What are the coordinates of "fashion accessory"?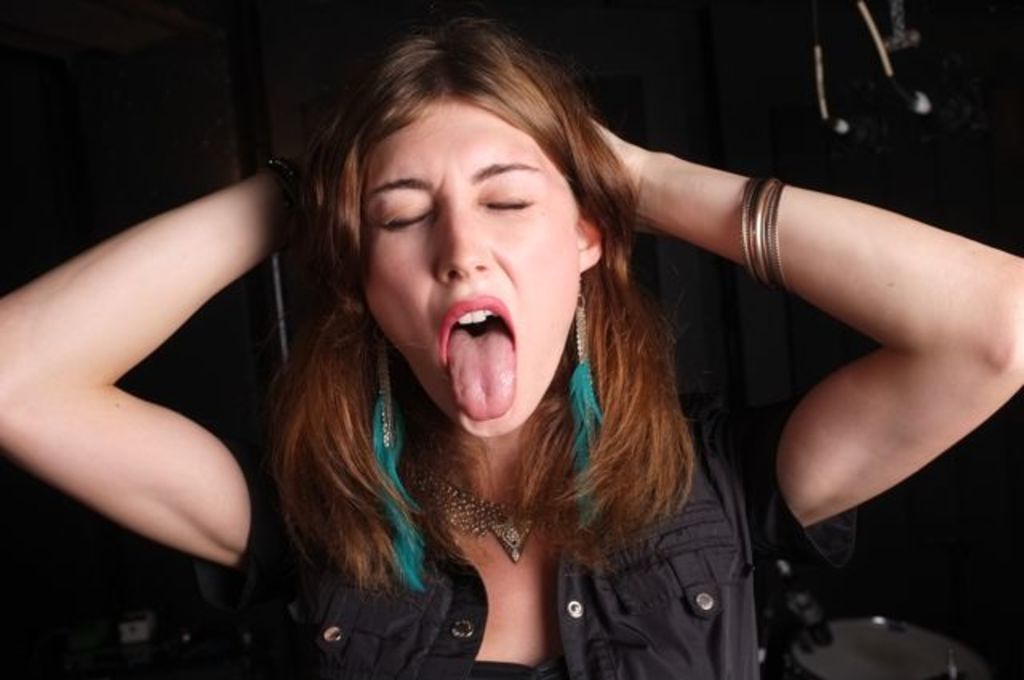
select_region(373, 349, 429, 592).
